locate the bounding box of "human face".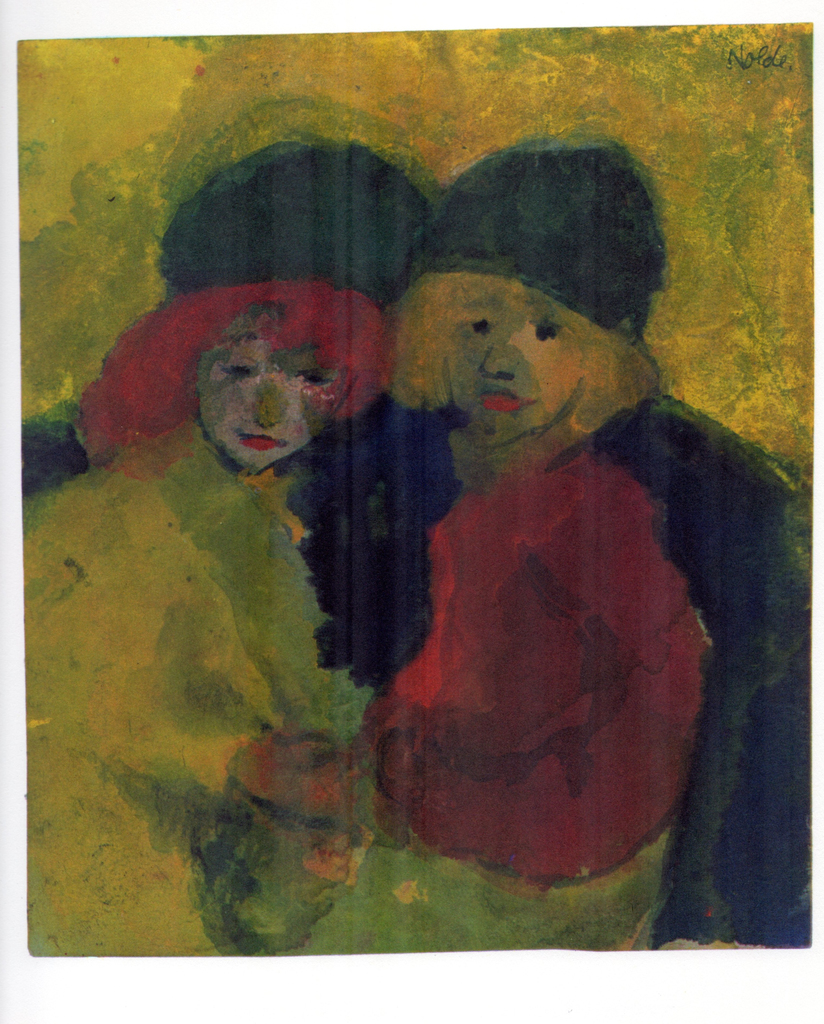
Bounding box: (left=445, top=305, right=590, bottom=452).
